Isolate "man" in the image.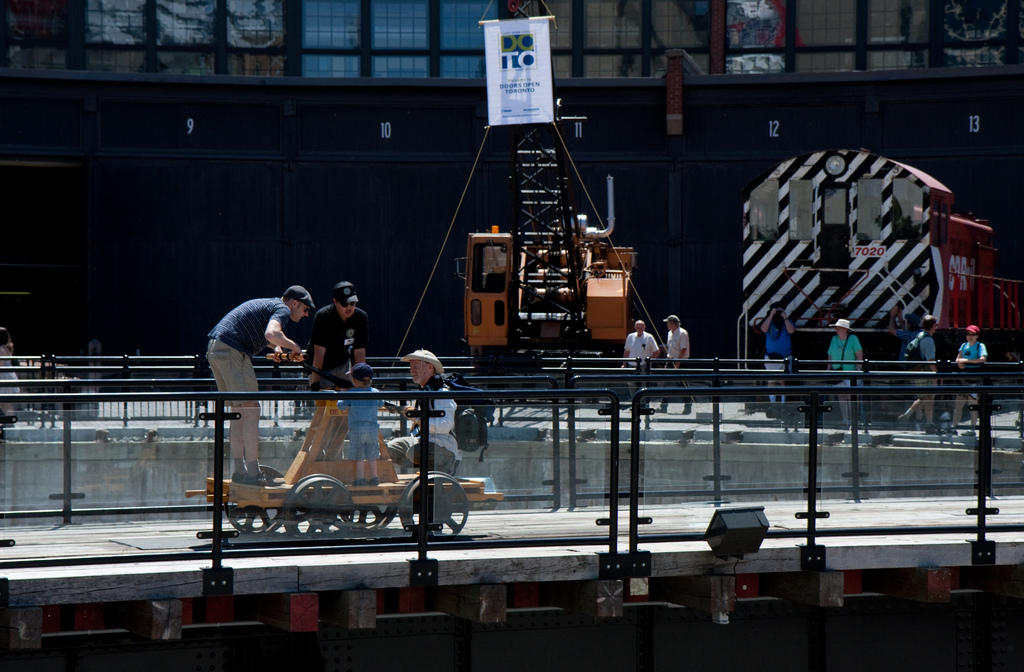
Isolated region: [619, 320, 660, 406].
